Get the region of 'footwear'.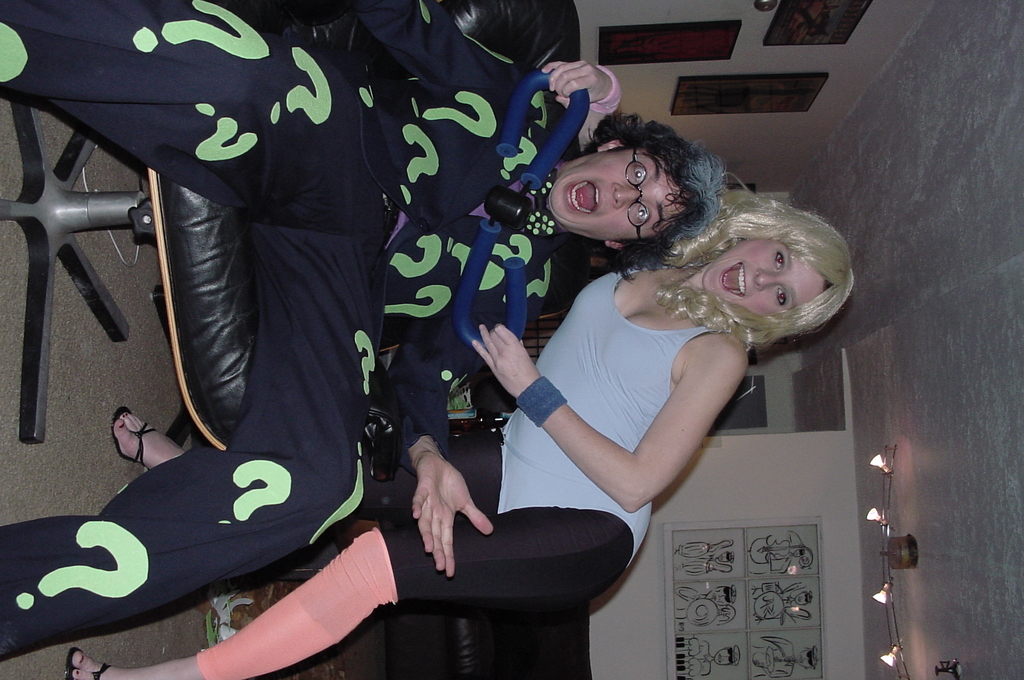
{"x1": 115, "y1": 406, "x2": 159, "y2": 465}.
